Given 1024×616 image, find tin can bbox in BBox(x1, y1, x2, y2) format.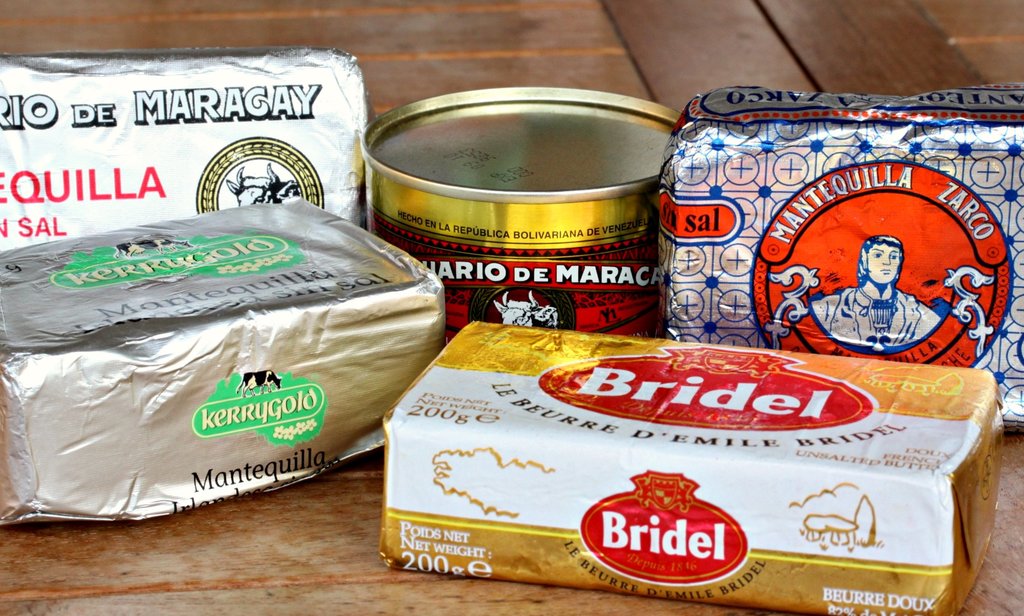
BBox(351, 82, 671, 350).
